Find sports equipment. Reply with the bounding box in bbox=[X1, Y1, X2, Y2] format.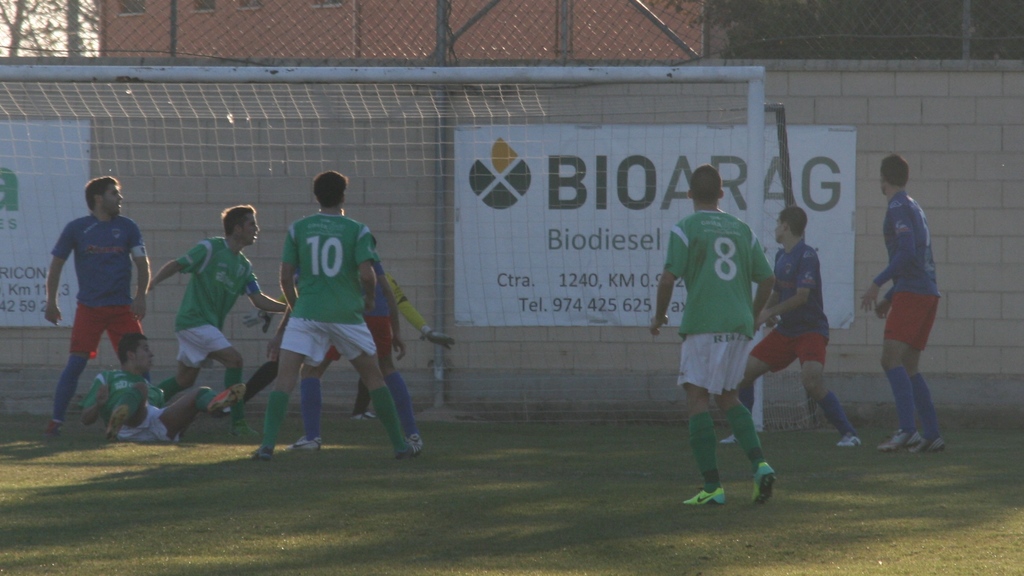
bbox=[418, 339, 452, 344].
